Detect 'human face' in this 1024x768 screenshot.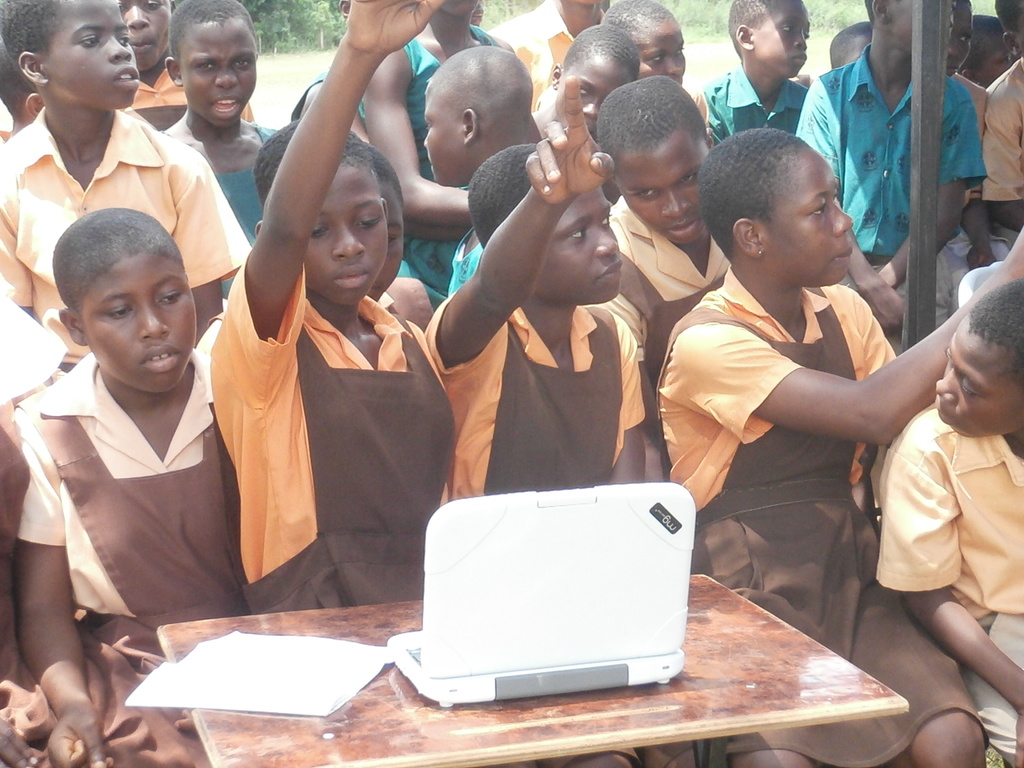
Detection: BBox(423, 84, 464, 188).
